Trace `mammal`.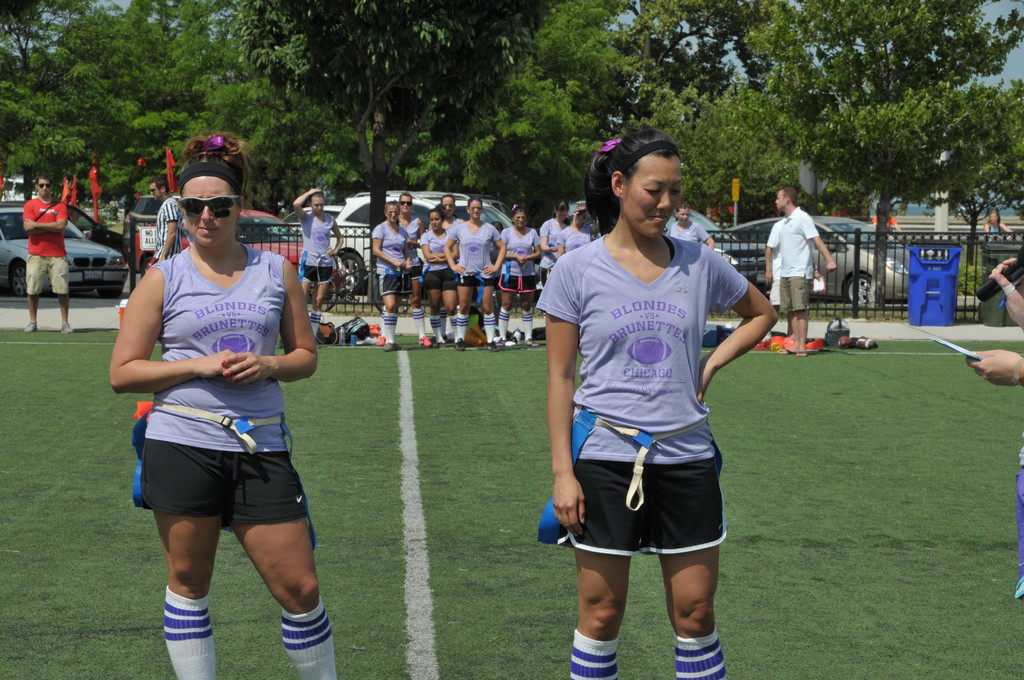
Traced to (108, 130, 339, 679).
